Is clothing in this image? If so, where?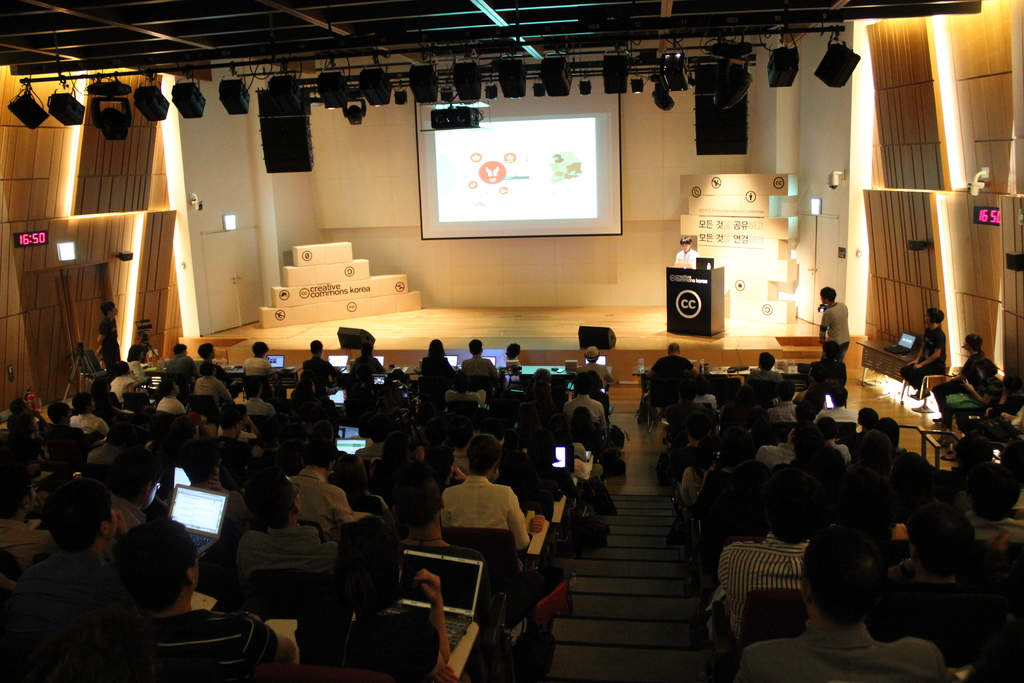
Yes, at box=[281, 604, 436, 682].
